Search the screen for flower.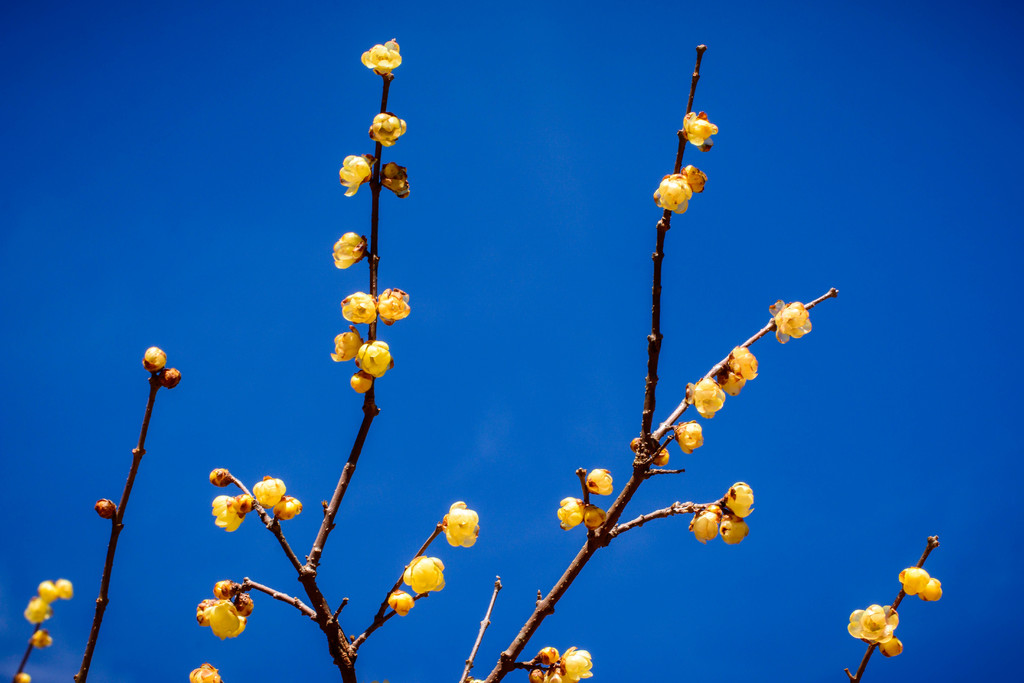
Found at Rect(30, 629, 50, 648).
